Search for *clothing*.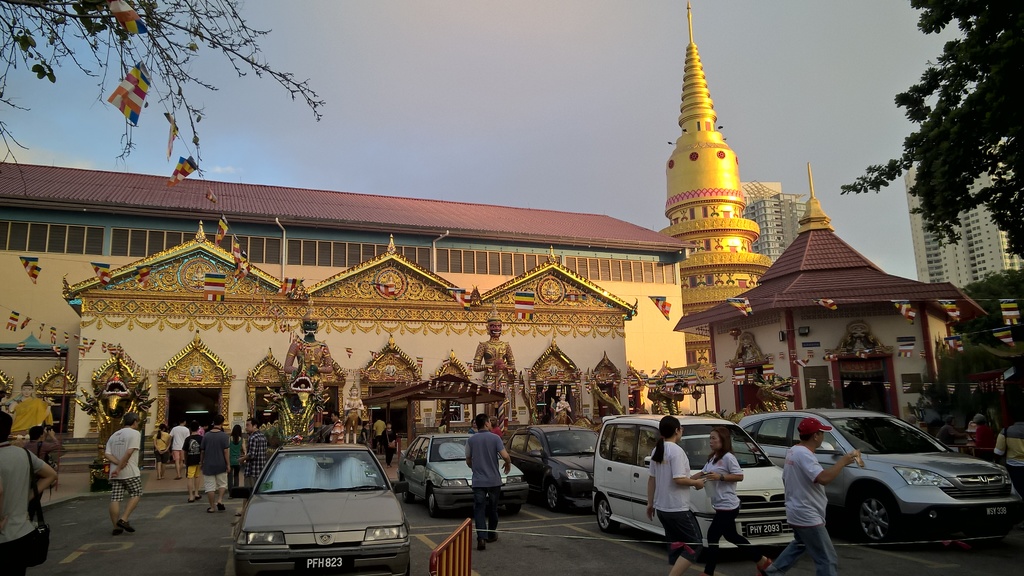
Found at [261, 424, 279, 450].
